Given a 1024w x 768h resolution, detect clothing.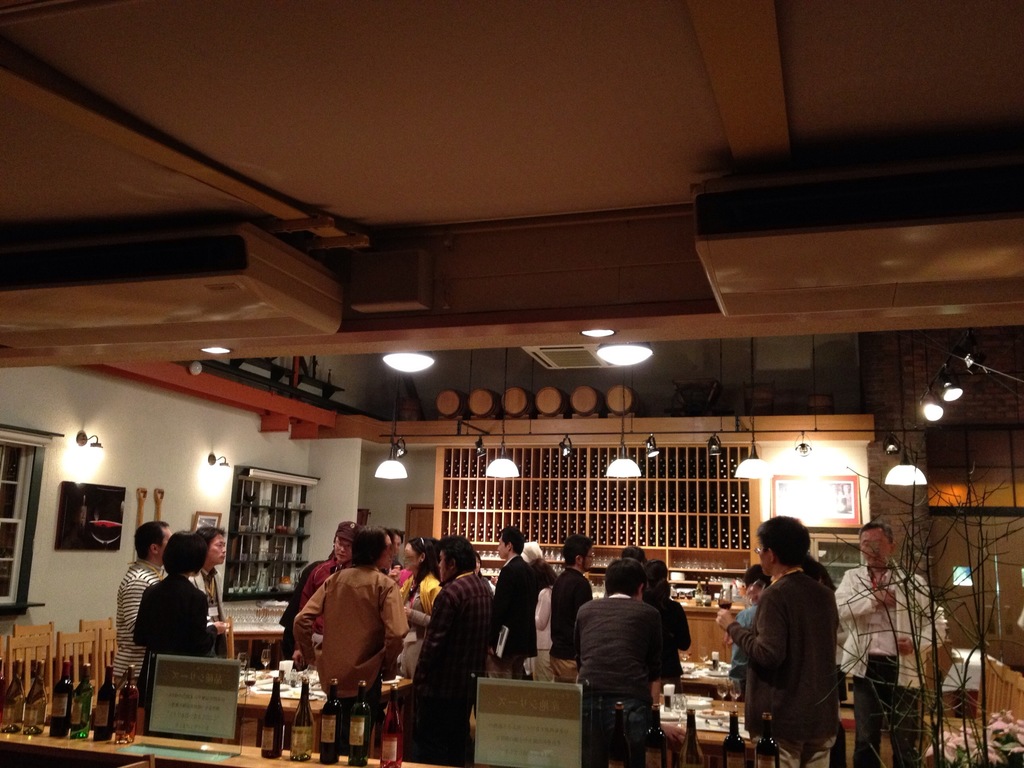
detection(131, 584, 222, 703).
